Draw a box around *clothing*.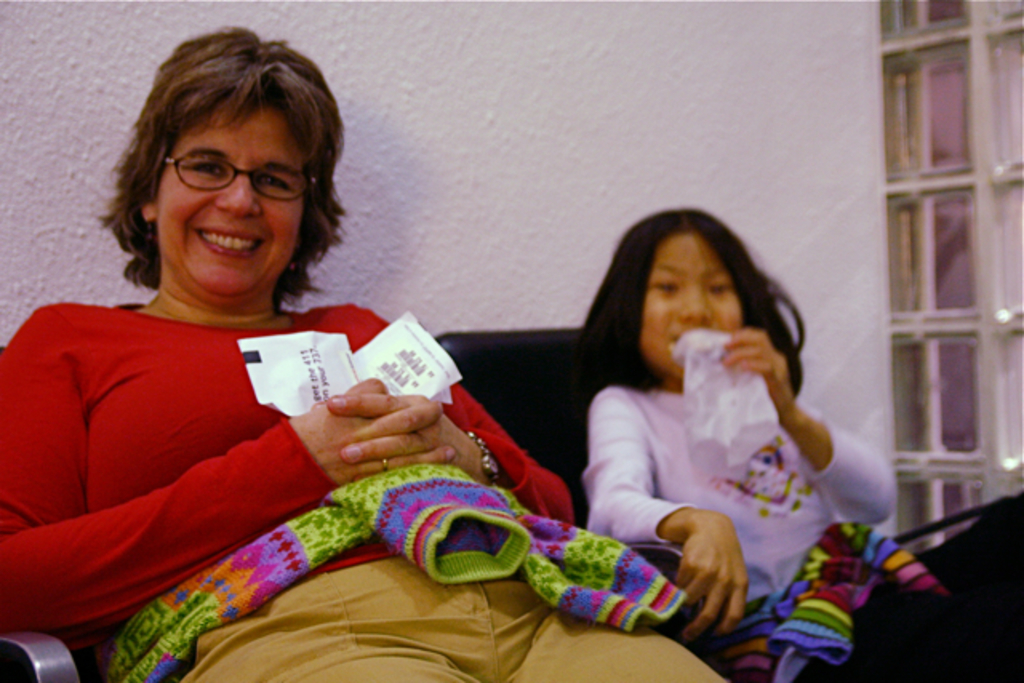
(x1=0, y1=306, x2=570, y2=638).
